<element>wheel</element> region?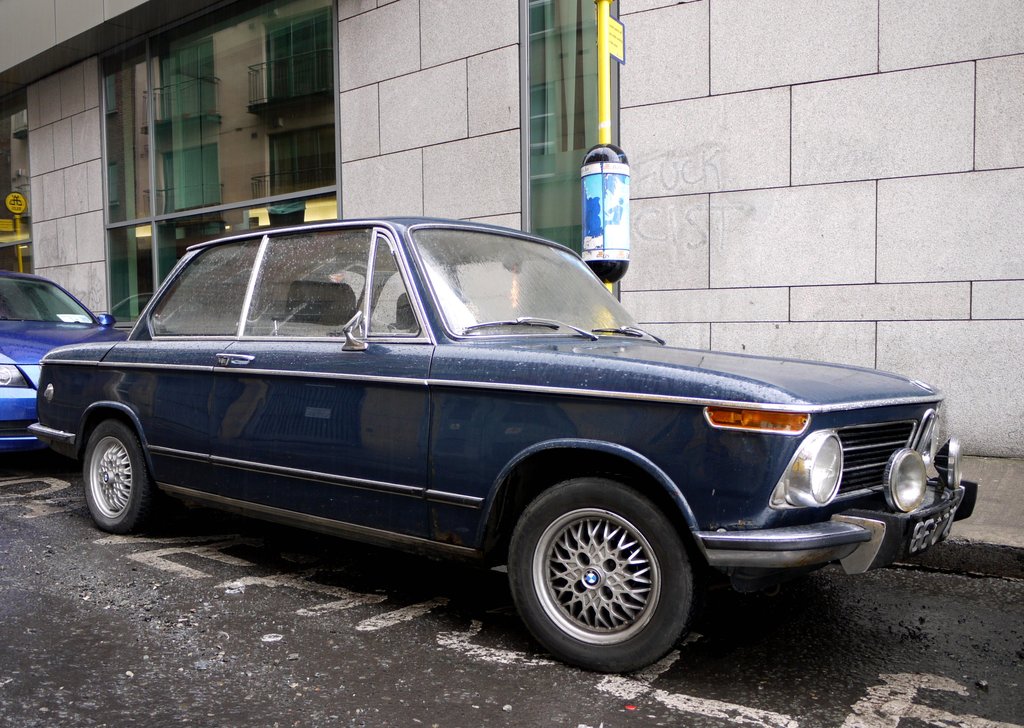
box=[502, 489, 692, 662]
